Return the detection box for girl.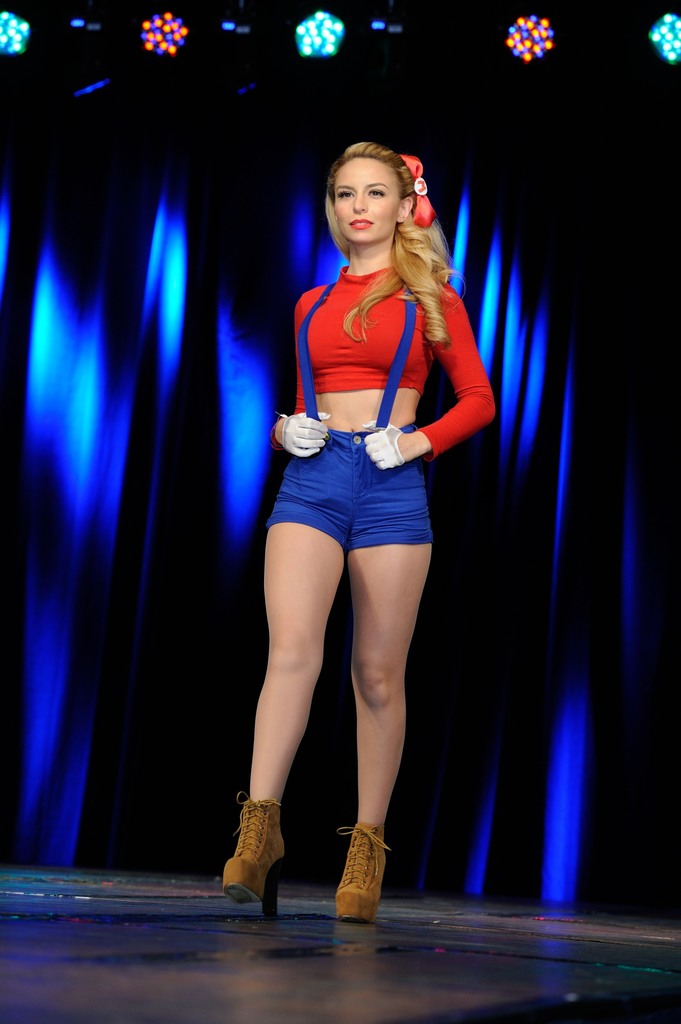
<bbox>224, 141, 497, 925</bbox>.
